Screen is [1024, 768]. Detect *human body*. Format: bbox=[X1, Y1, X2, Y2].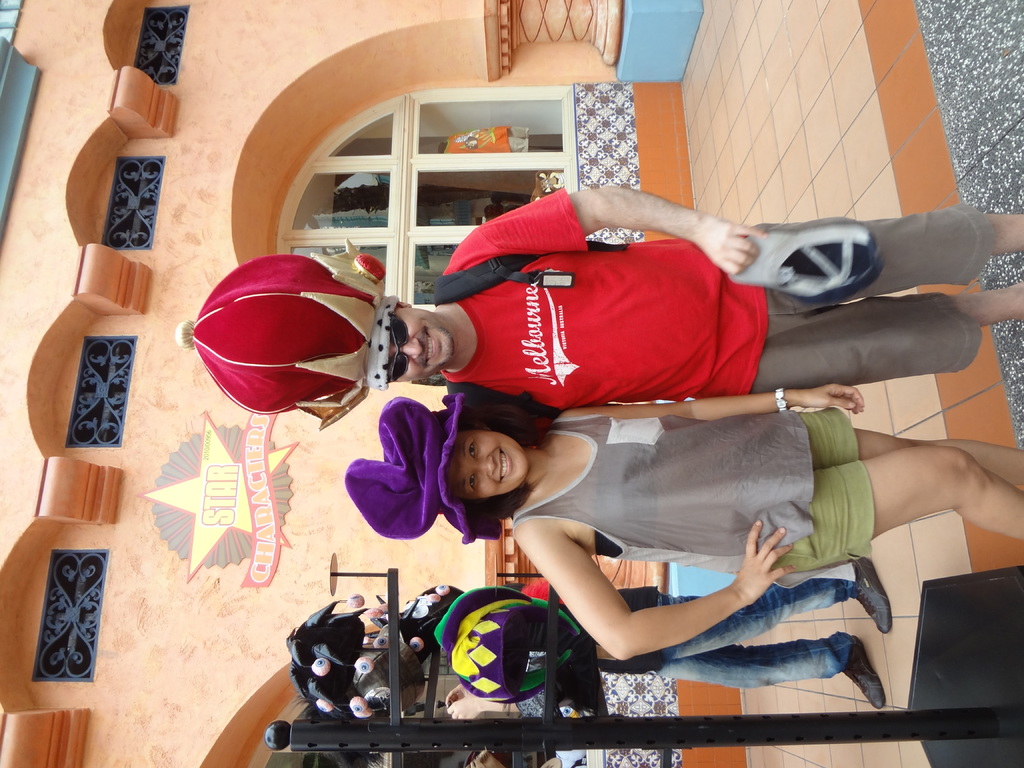
bbox=[173, 180, 1023, 409].
